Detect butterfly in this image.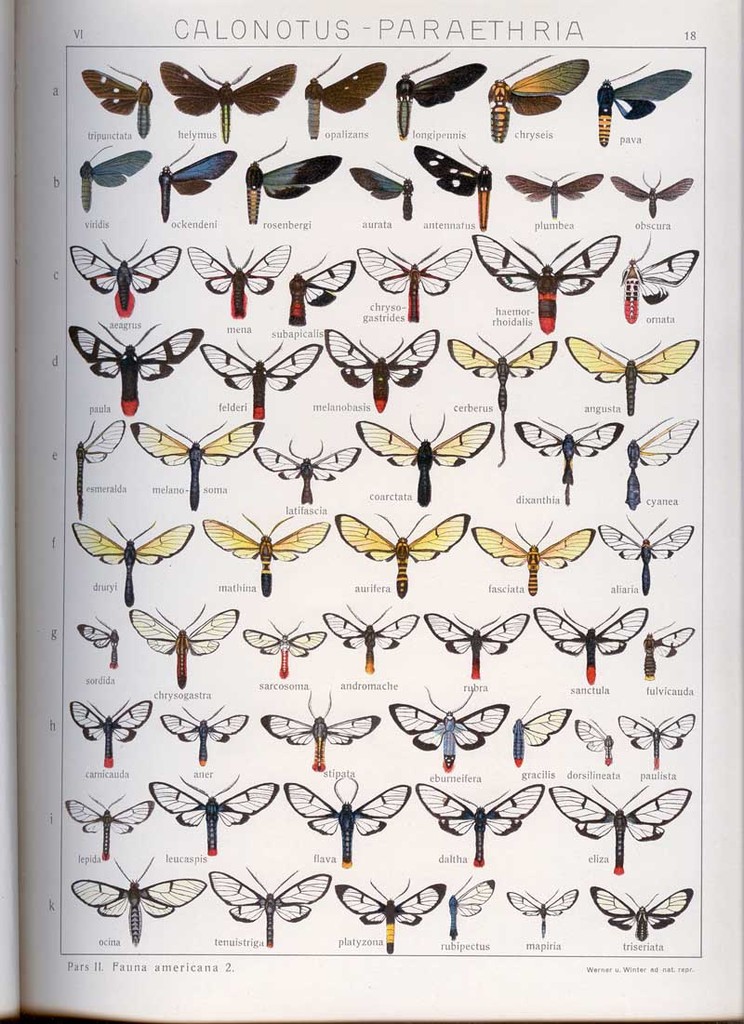
Detection: bbox=(66, 860, 206, 949).
